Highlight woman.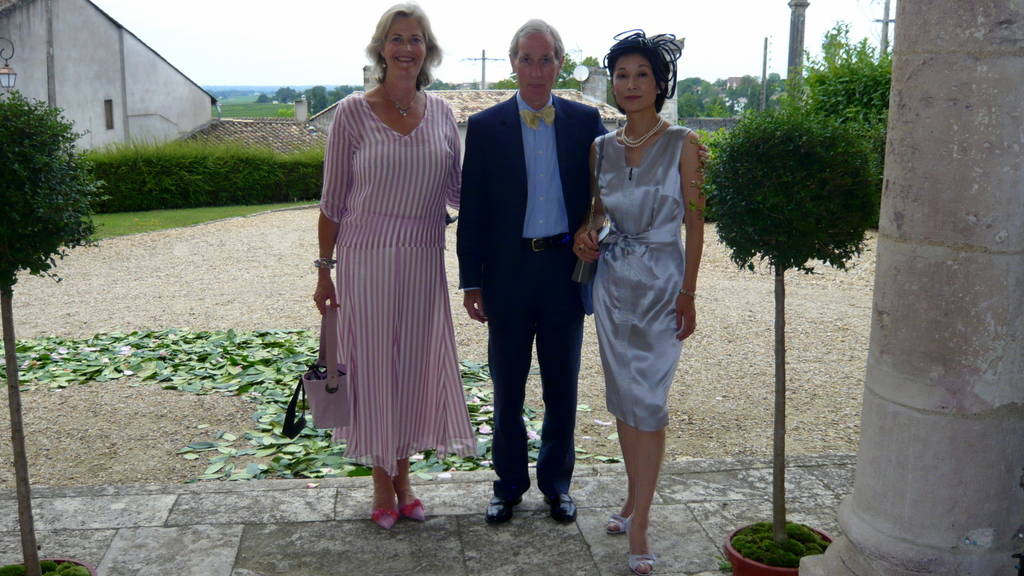
Highlighted region: l=573, t=25, r=708, b=573.
